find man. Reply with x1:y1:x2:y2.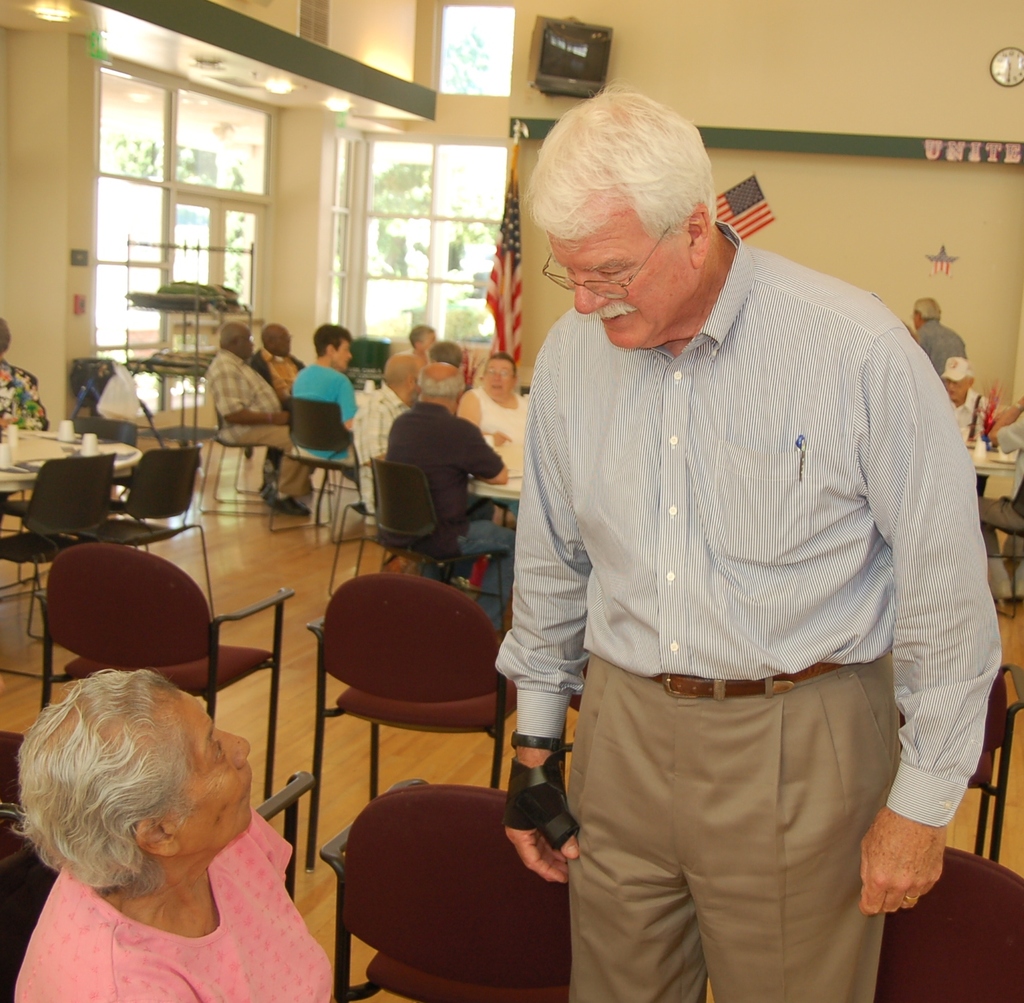
204:316:315:522.
